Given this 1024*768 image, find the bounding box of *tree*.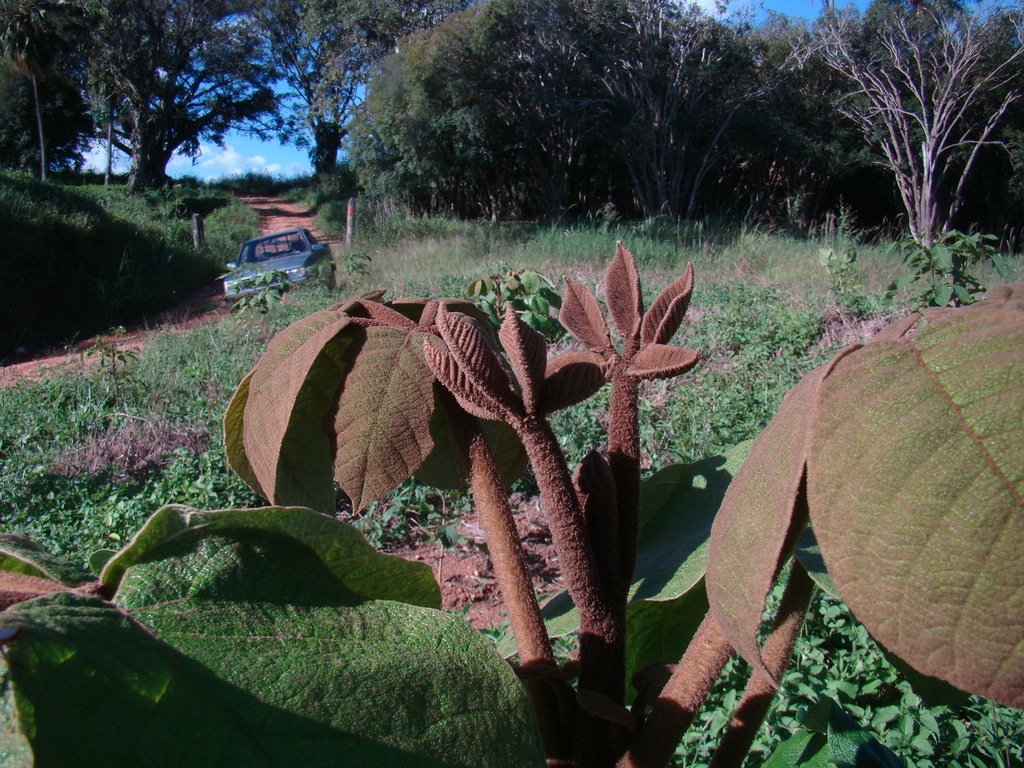
<bbox>781, 0, 1023, 255</bbox>.
